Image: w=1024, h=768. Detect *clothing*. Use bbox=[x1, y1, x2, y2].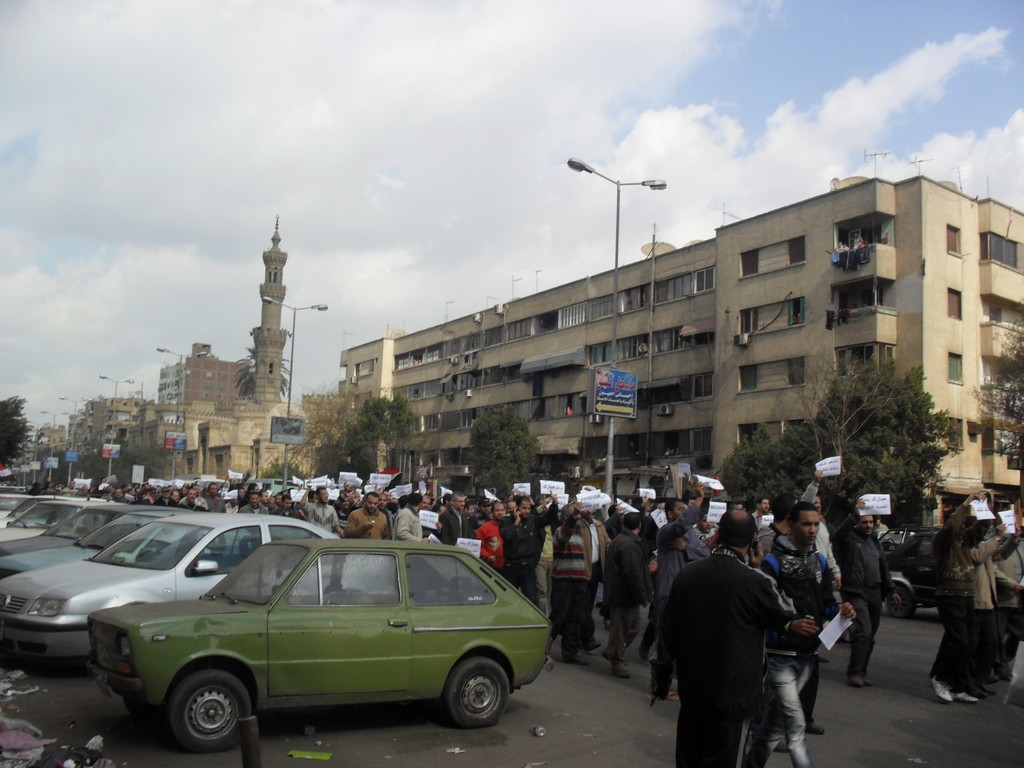
bbox=[995, 531, 1023, 678].
